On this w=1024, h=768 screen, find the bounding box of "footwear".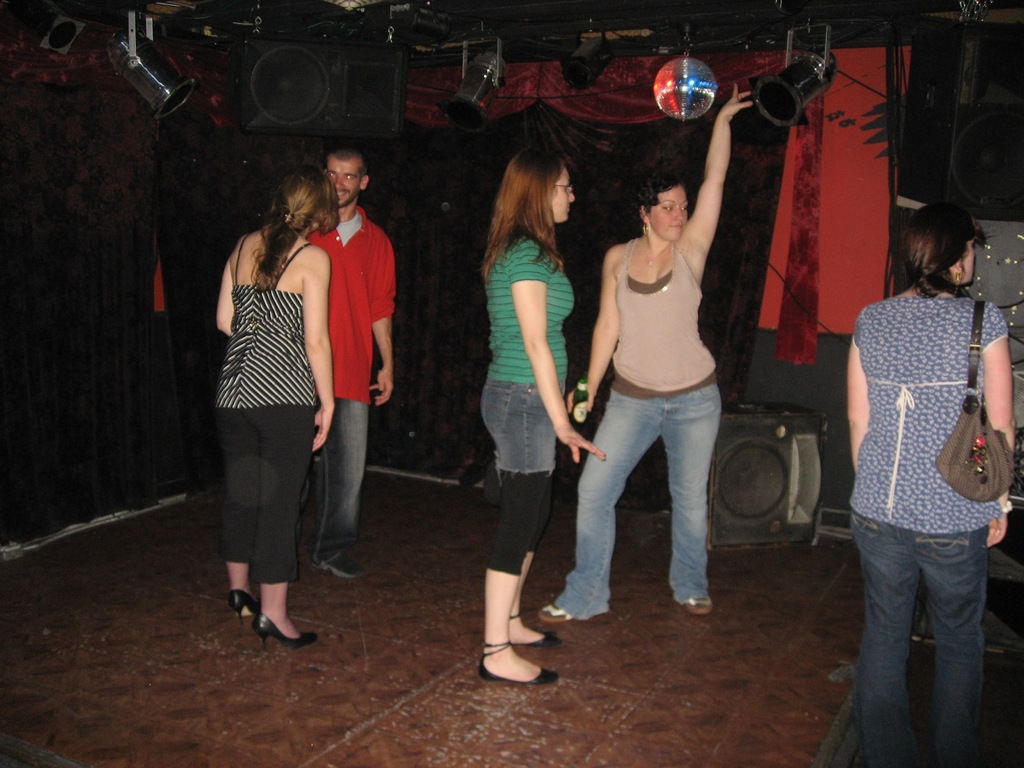
Bounding box: (499,609,558,648).
